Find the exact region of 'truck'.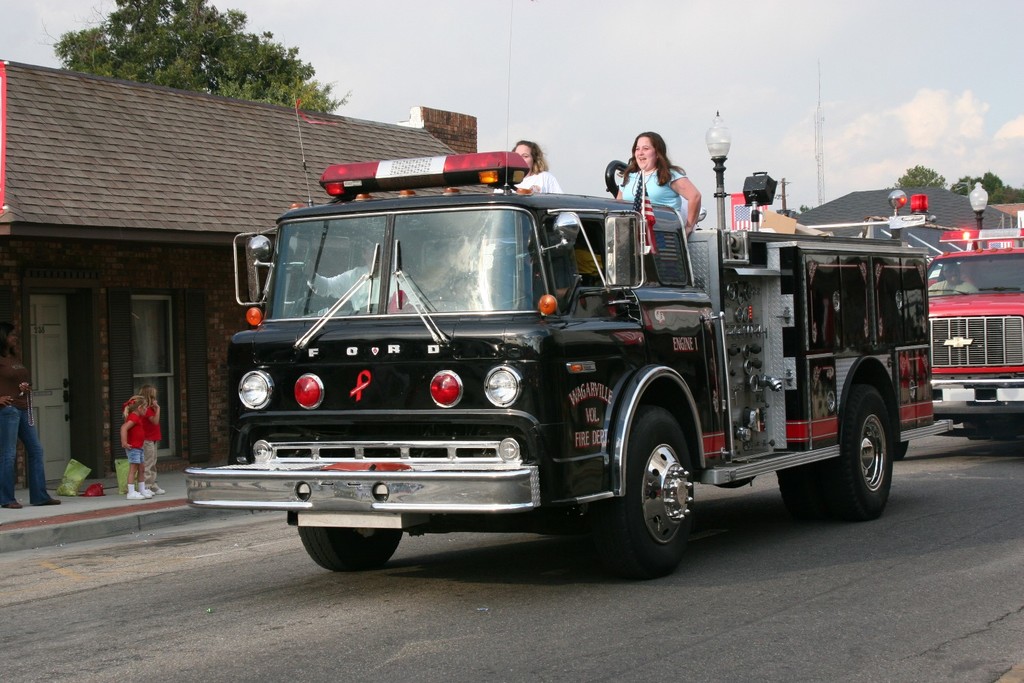
Exact region: [left=919, top=229, right=1023, bottom=447].
